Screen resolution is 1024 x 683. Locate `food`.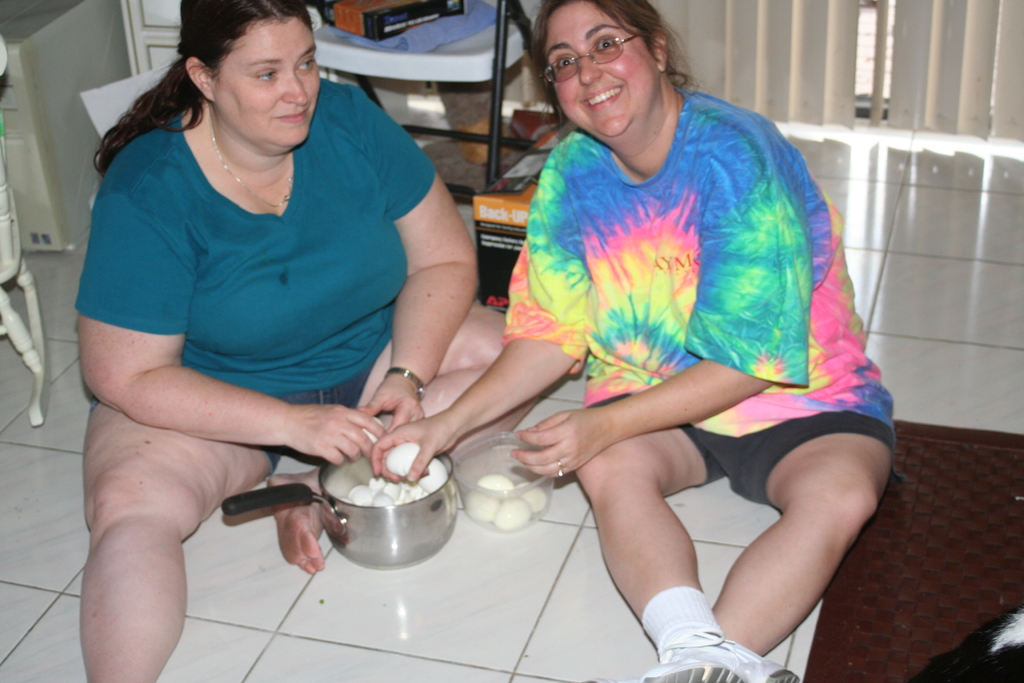
select_region(514, 477, 543, 511).
